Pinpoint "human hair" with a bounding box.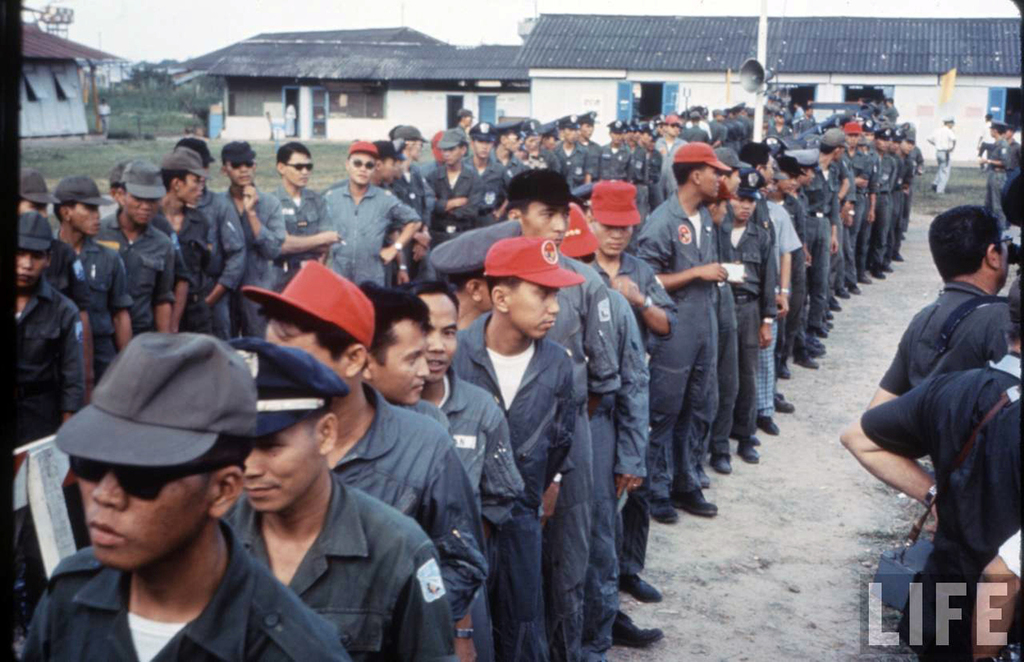
[818,142,835,157].
